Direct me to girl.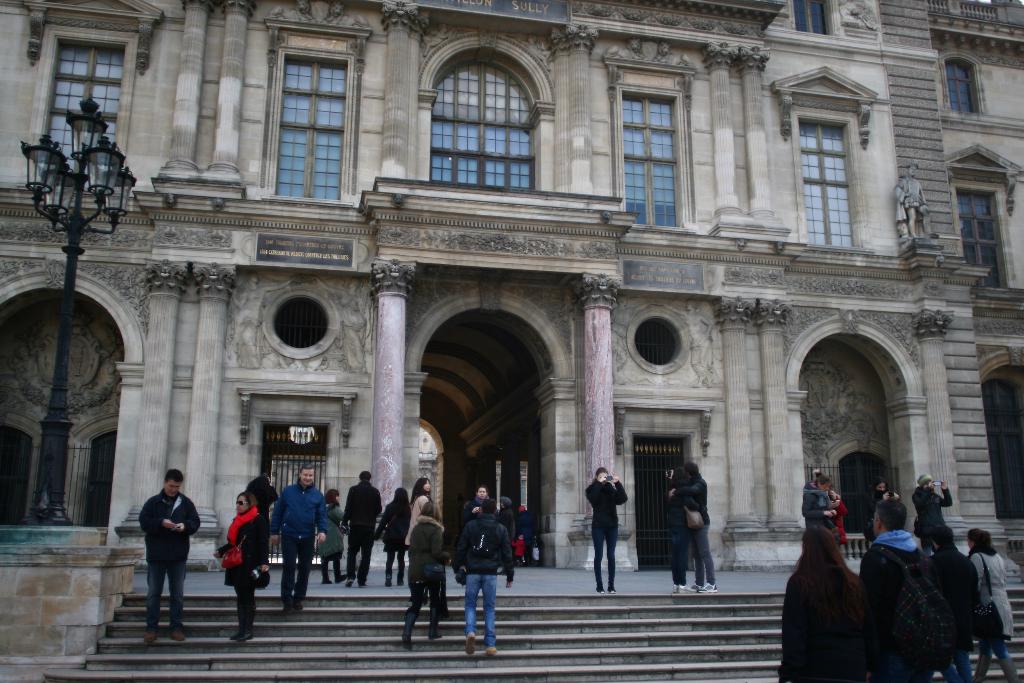
Direction: [315, 488, 354, 587].
